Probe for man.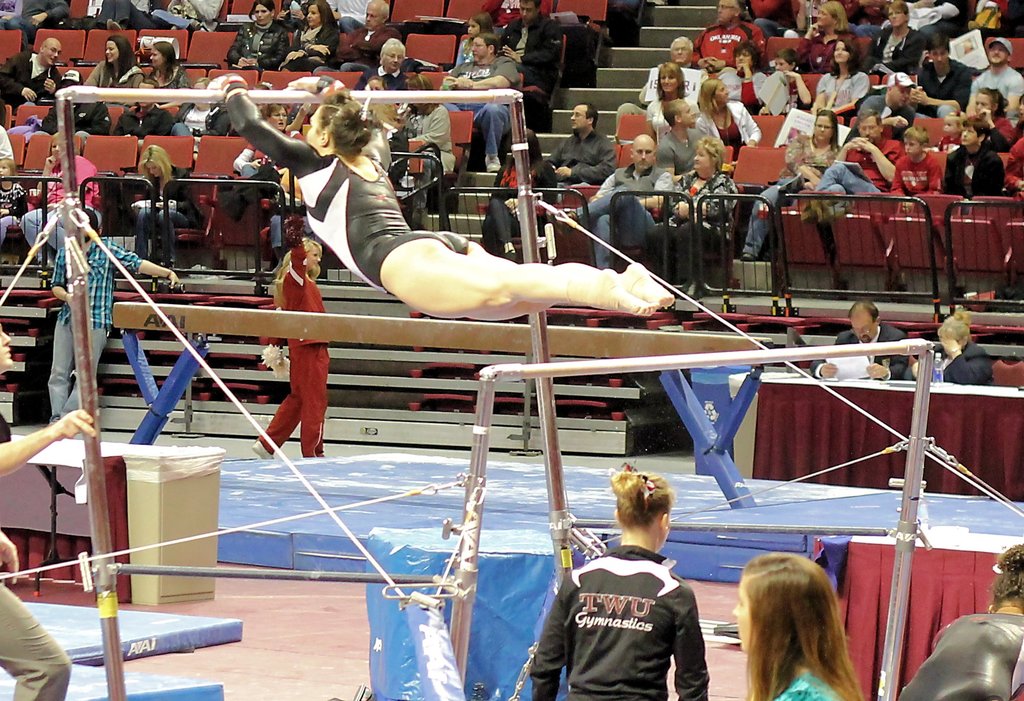
Probe result: bbox=[970, 40, 1023, 127].
